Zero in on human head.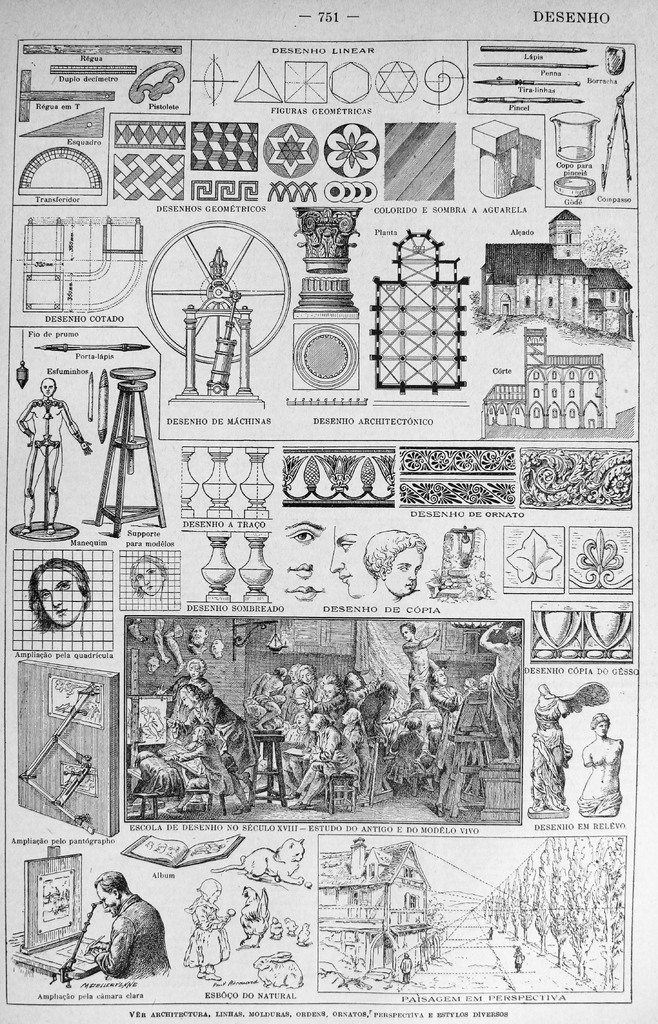
Zeroed in: [328, 693, 346, 714].
